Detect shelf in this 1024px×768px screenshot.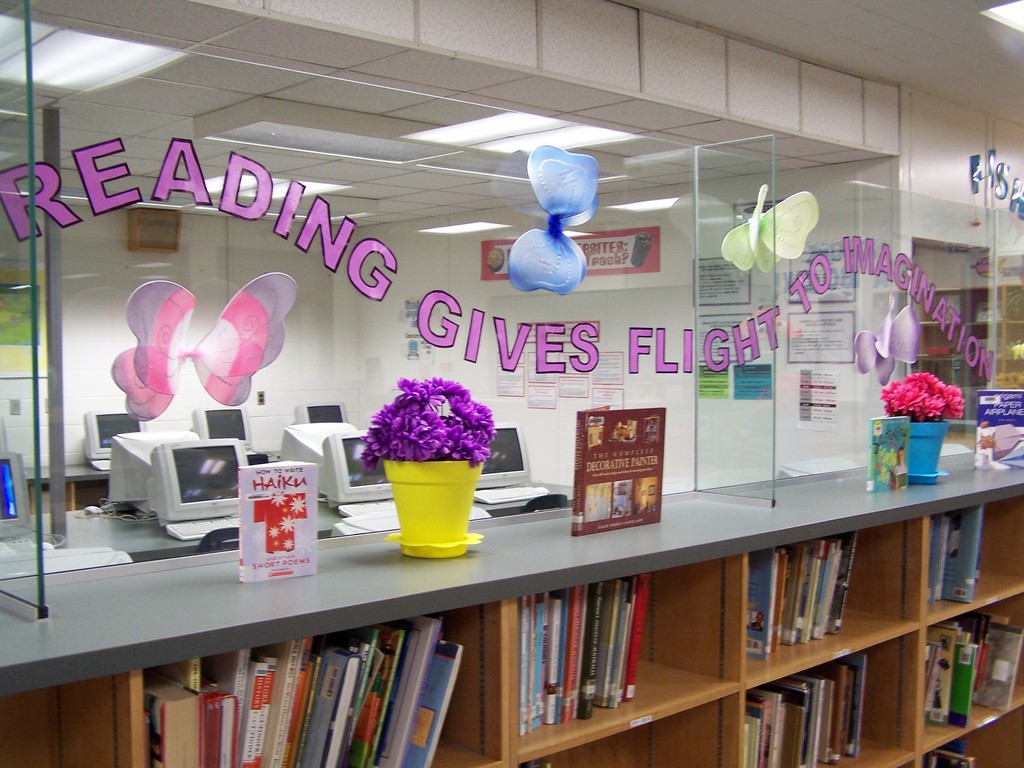
Detection: [x1=139, y1=597, x2=512, y2=767].
